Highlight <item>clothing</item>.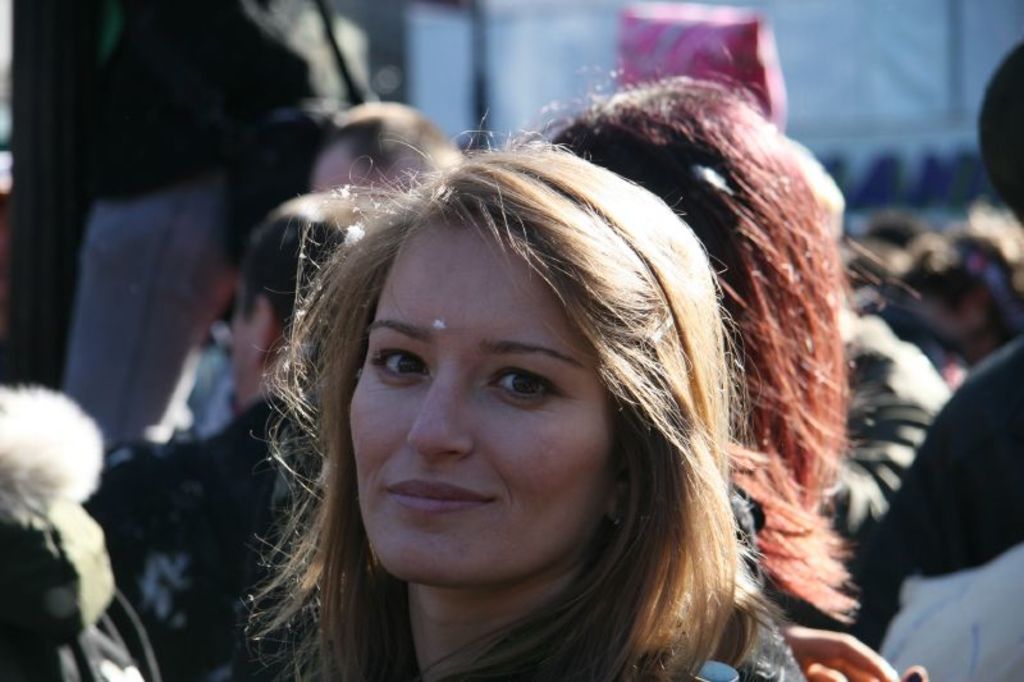
Highlighted region: BBox(712, 488, 809, 681).
